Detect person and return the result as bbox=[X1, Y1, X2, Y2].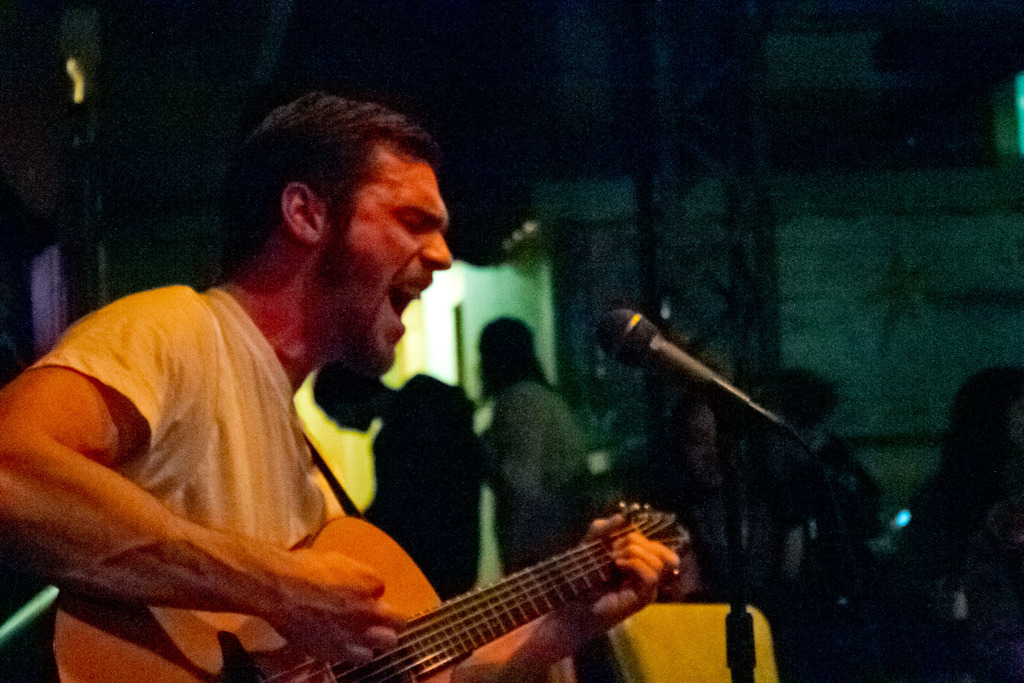
bbox=[481, 316, 579, 577].
